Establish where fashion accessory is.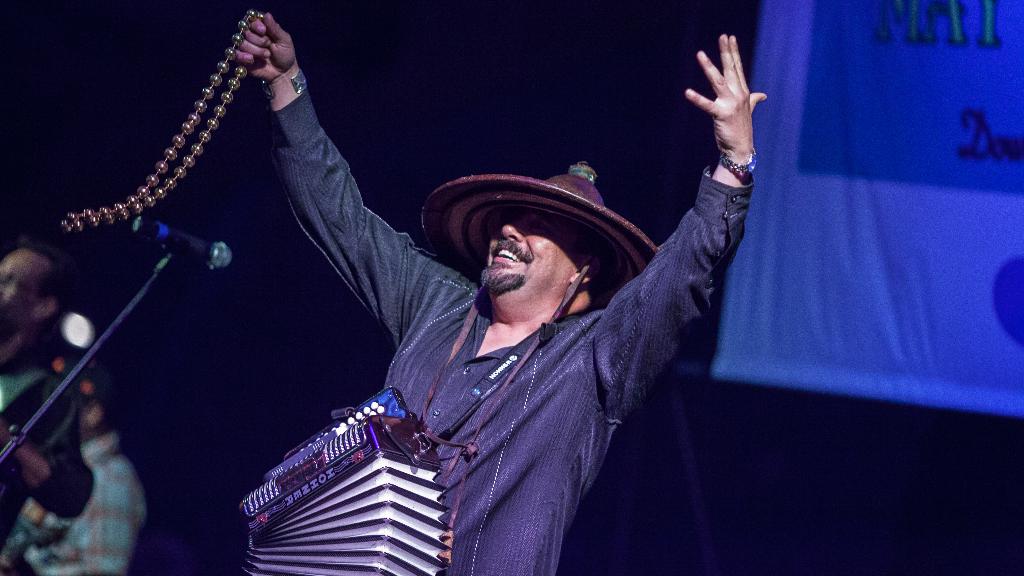
Established at left=716, top=144, right=760, bottom=179.
